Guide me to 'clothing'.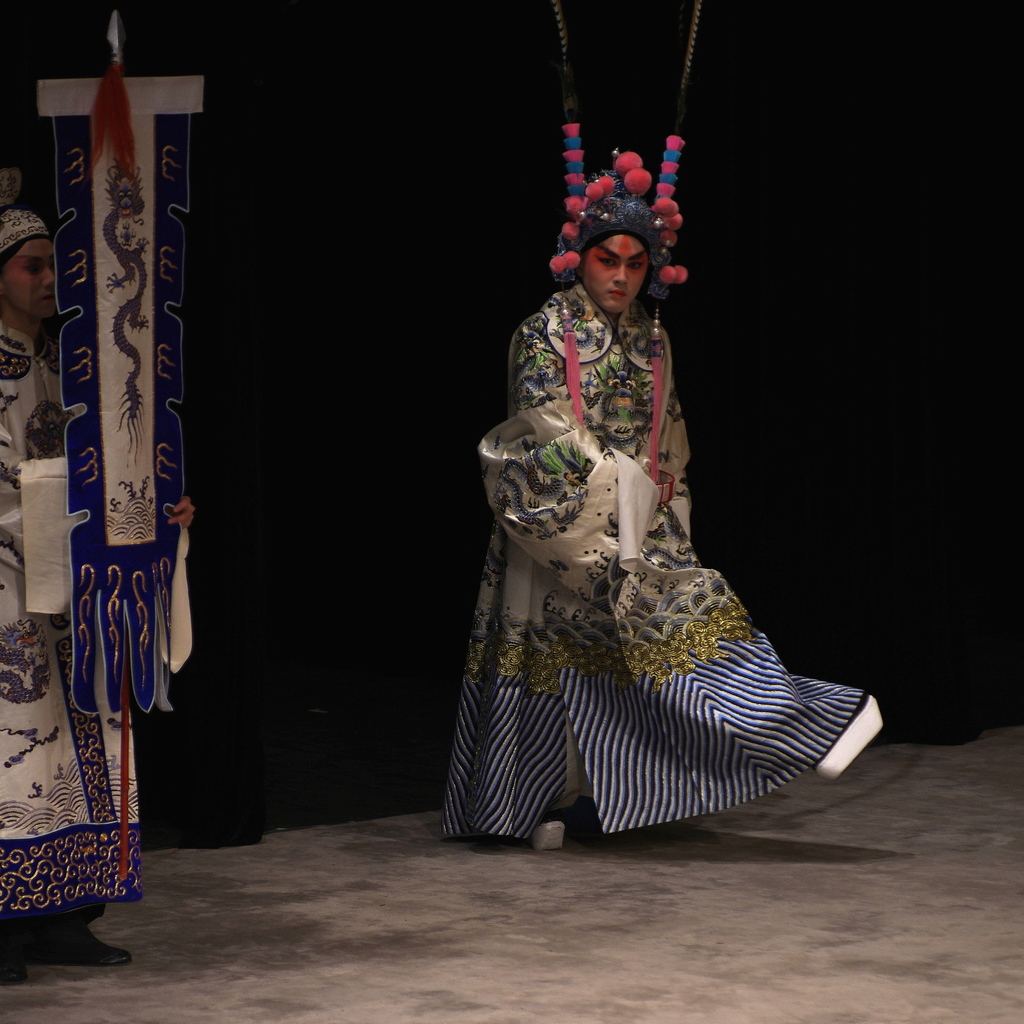
Guidance: {"left": 469, "top": 239, "right": 863, "bottom": 823}.
